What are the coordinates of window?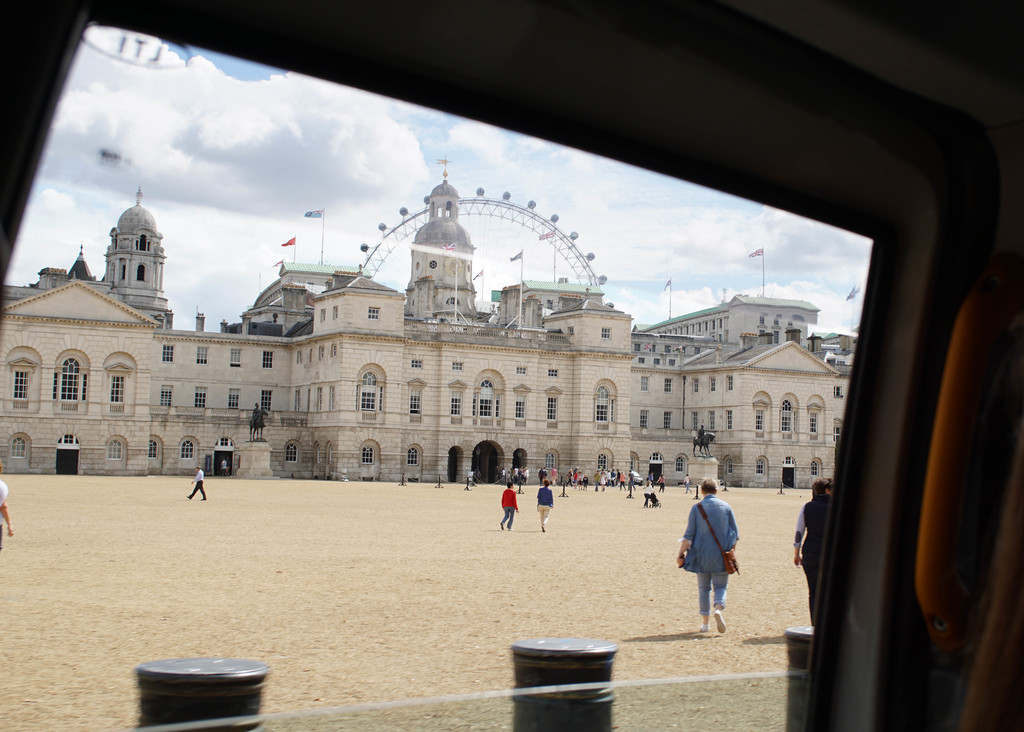
360,366,378,411.
